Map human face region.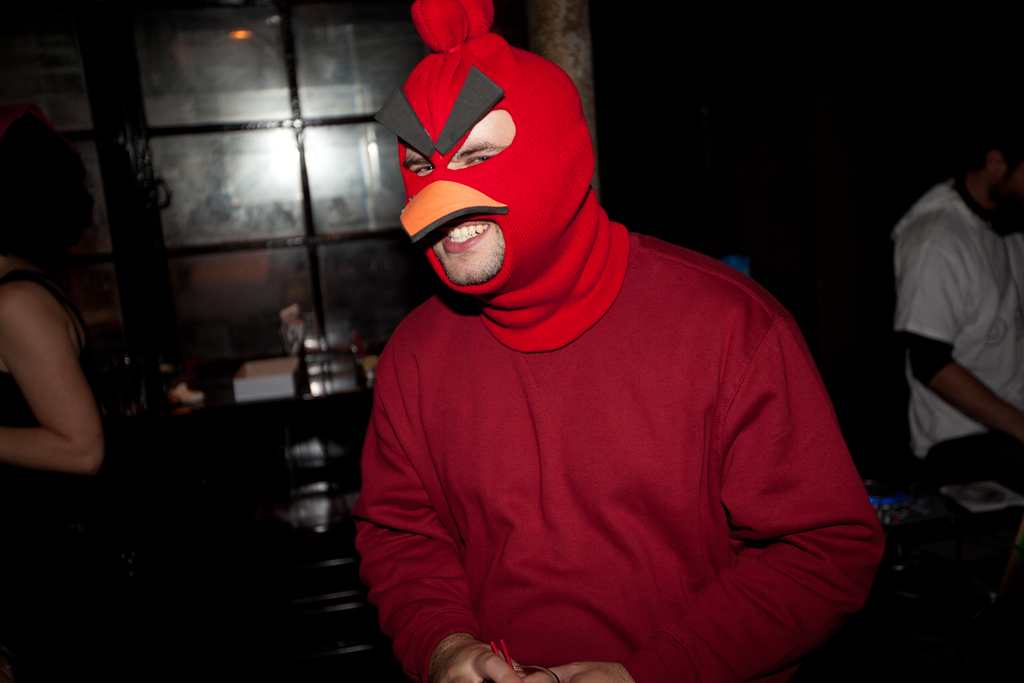
Mapped to {"left": 398, "top": 104, "right": 545, "bottom": 302}.
